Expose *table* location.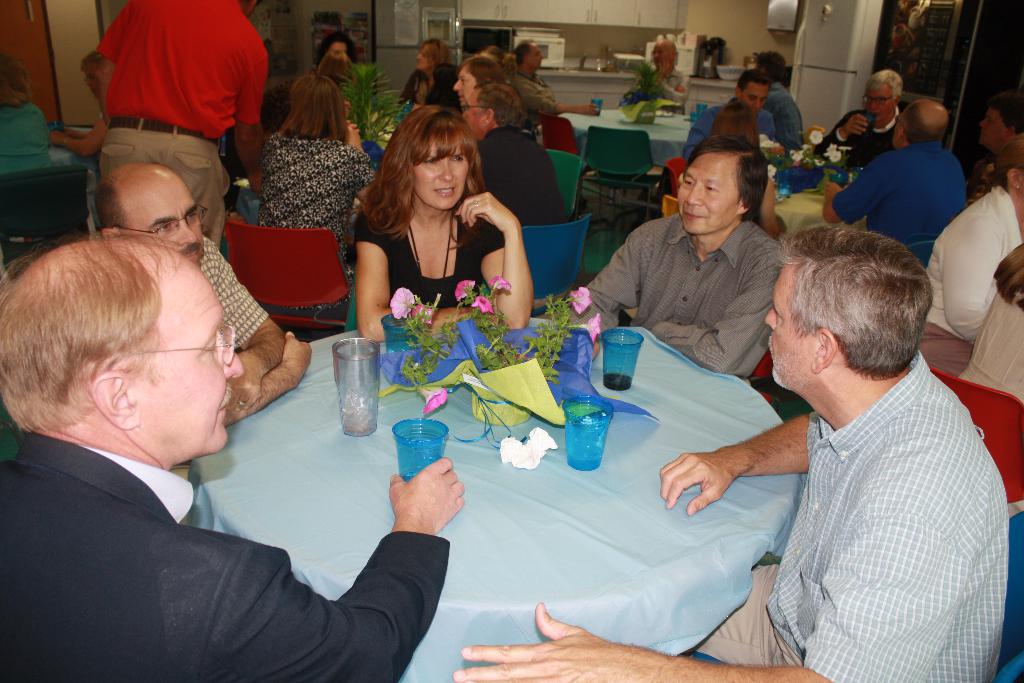
Exposed at BBox(560, 106, 690, 220).
